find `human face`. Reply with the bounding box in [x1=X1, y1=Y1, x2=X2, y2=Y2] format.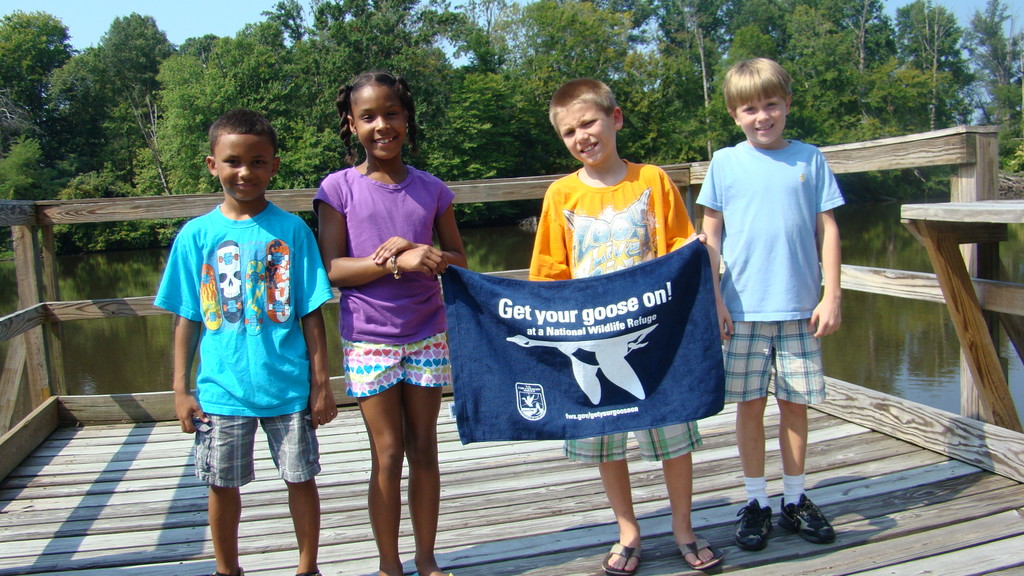
[x1=554, y1=107, x2=613, y2=168].
